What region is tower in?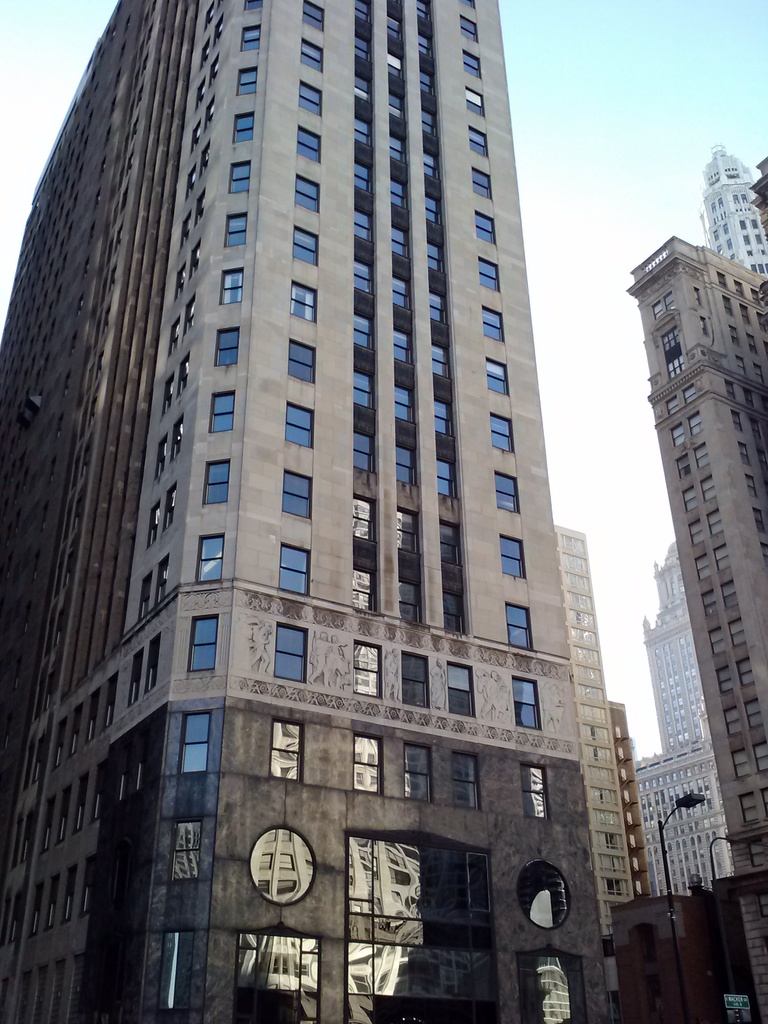
<bbox>658, 545, 730, 893</bbox>.
